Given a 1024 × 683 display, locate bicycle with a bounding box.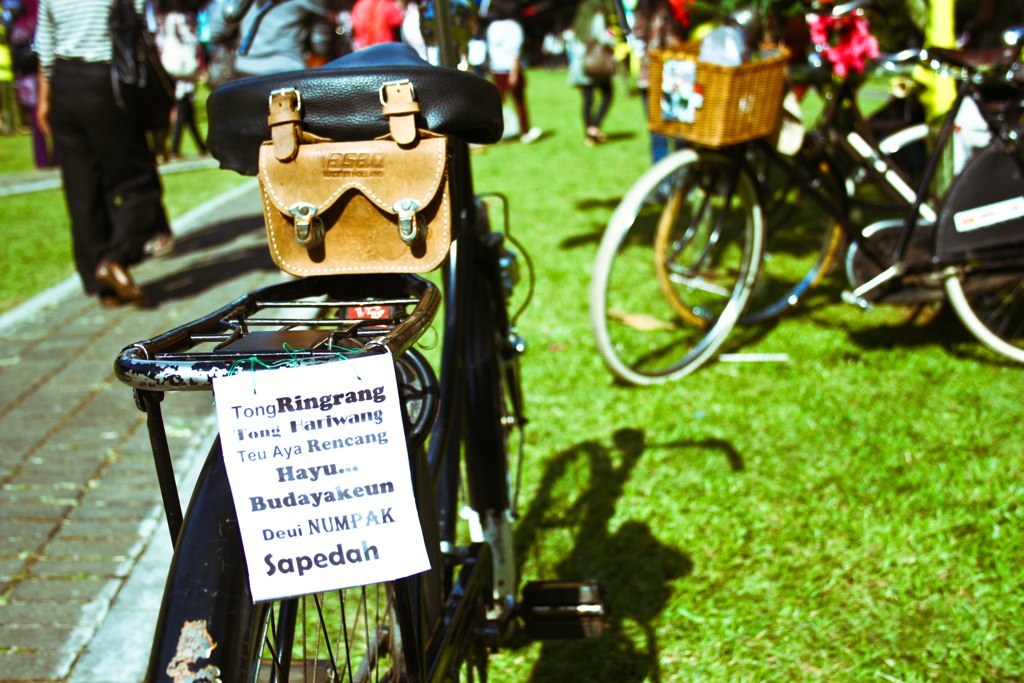
Located: (left=115, top=0, right=610, bottom=682).
